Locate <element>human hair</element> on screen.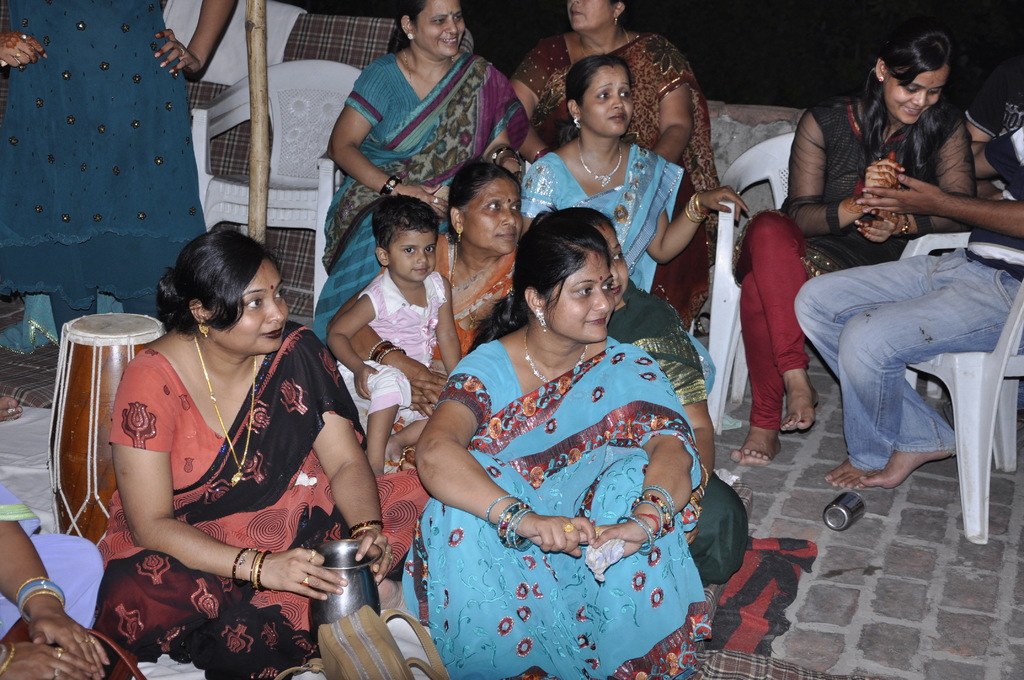
On screen at select_region(447, 161, 525, 245).
